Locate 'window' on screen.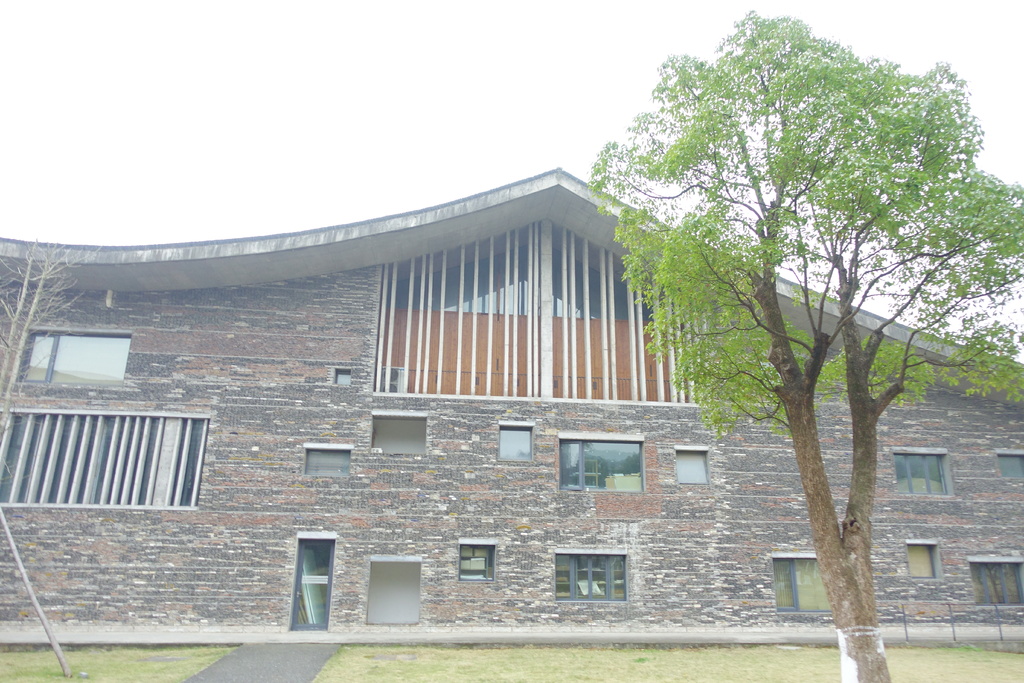
On screen at BBox(28, 324, 128, 396).
